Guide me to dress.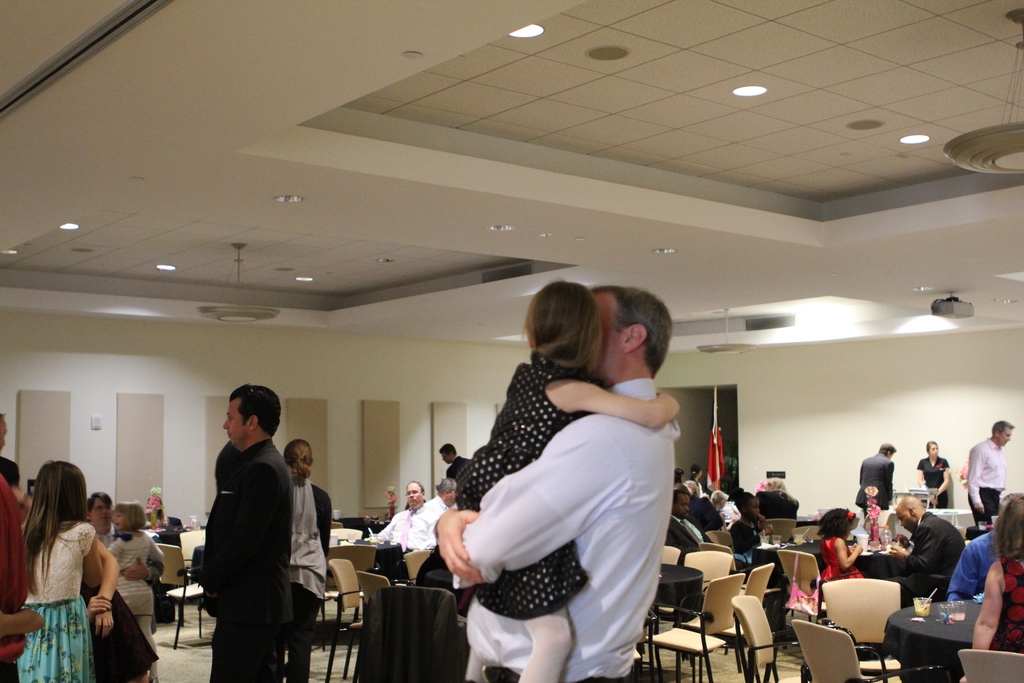
Guidance: bbox=(454, 353, 593, 621).
